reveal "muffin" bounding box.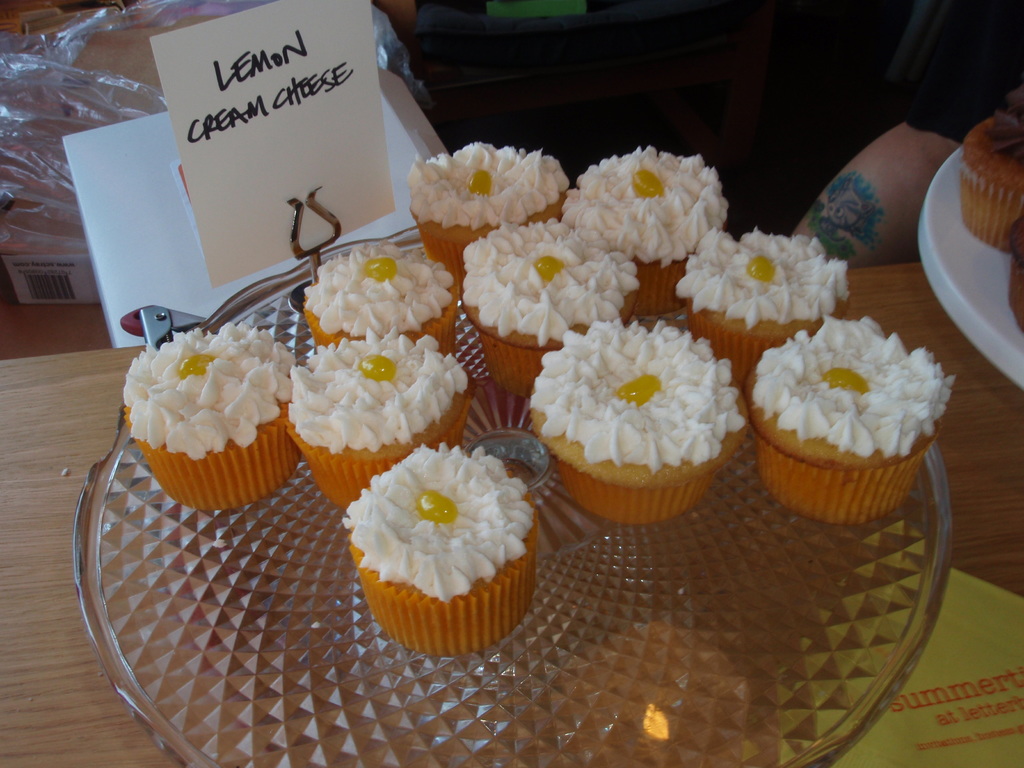
Revealed: box(297, 238, 467, 360).
